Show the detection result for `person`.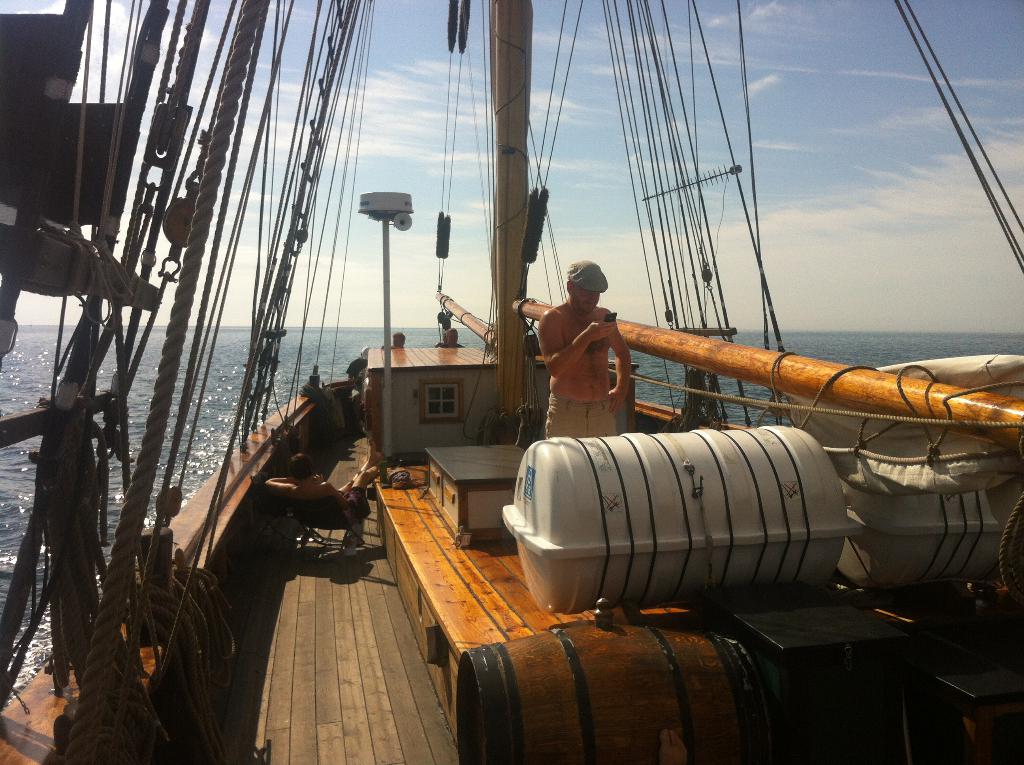
(263,451,385,529).
